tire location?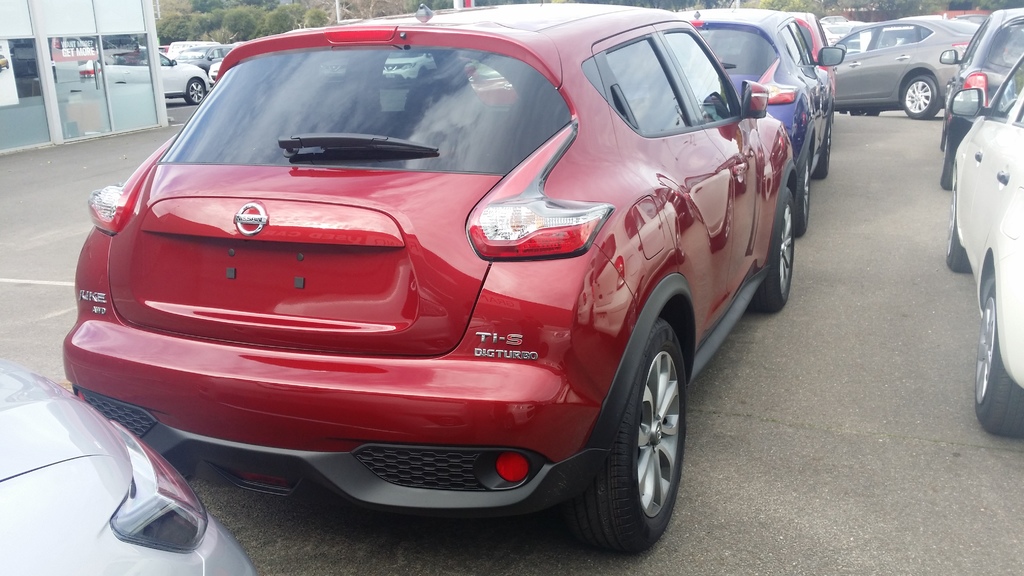
[x1=184, y1=78, x2=207, y2=107]
